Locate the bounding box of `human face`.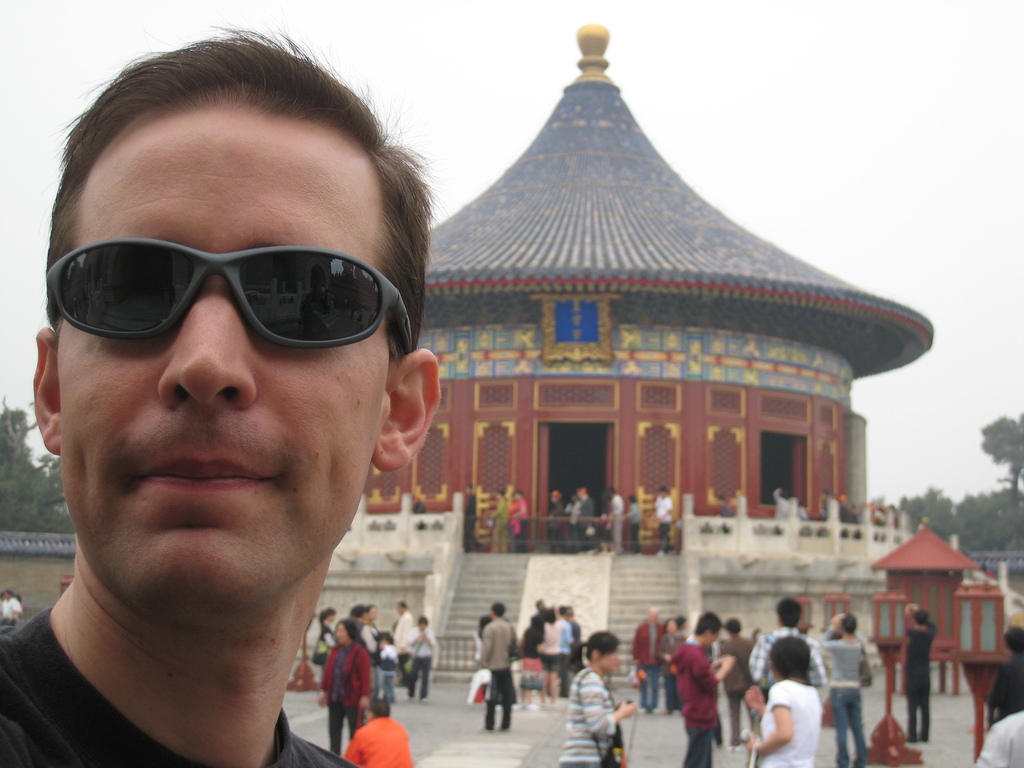
Bounding box: Rect(670, 621, 676, 631).
